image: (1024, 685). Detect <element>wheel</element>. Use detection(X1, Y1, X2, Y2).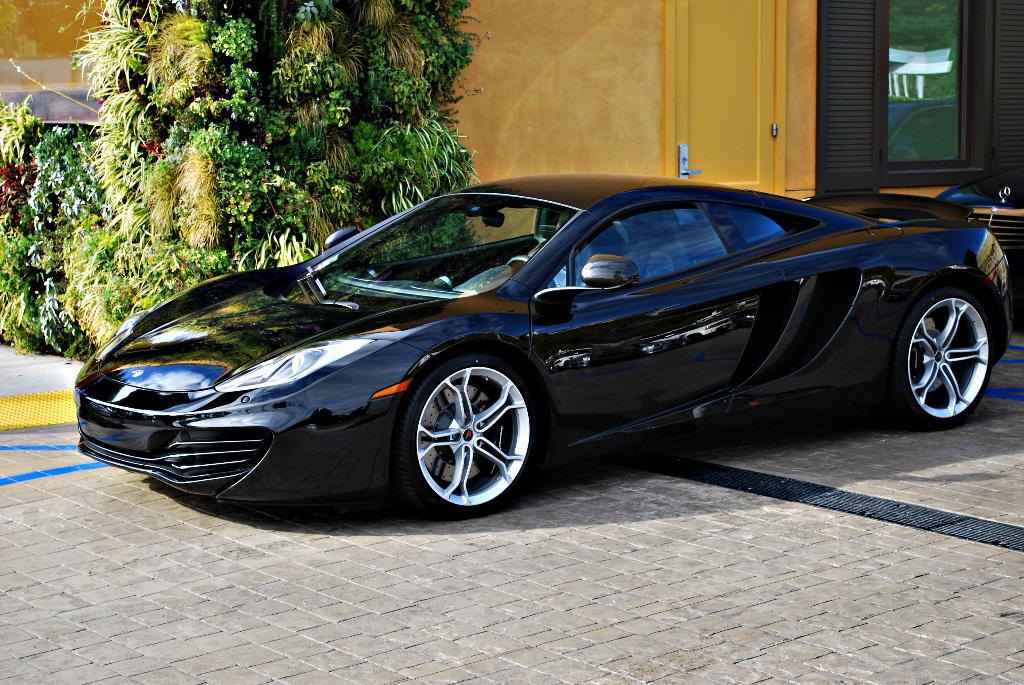
detection(855, 279, 1002, 429).
